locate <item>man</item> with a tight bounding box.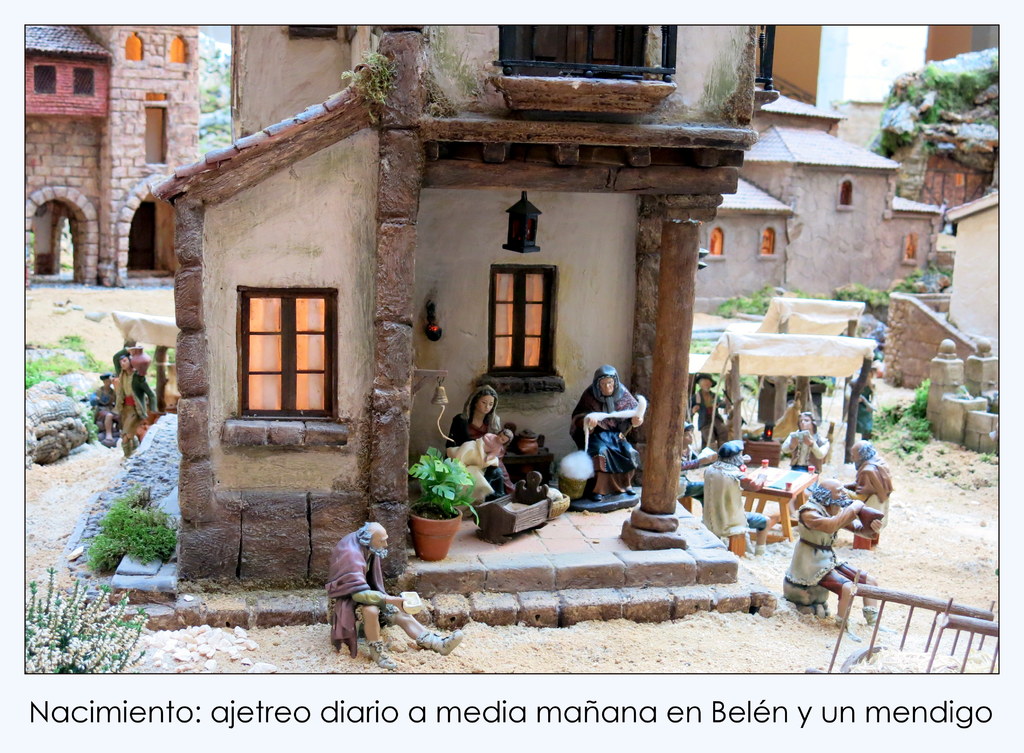
<box>117,356,148,456</box>.
